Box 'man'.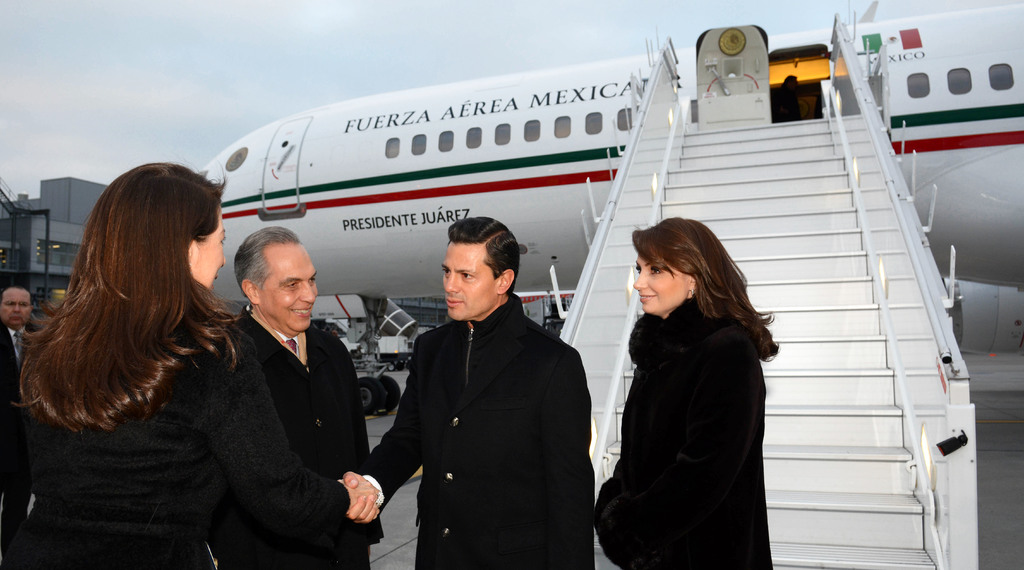
crop(222, 223, 385, 569).
